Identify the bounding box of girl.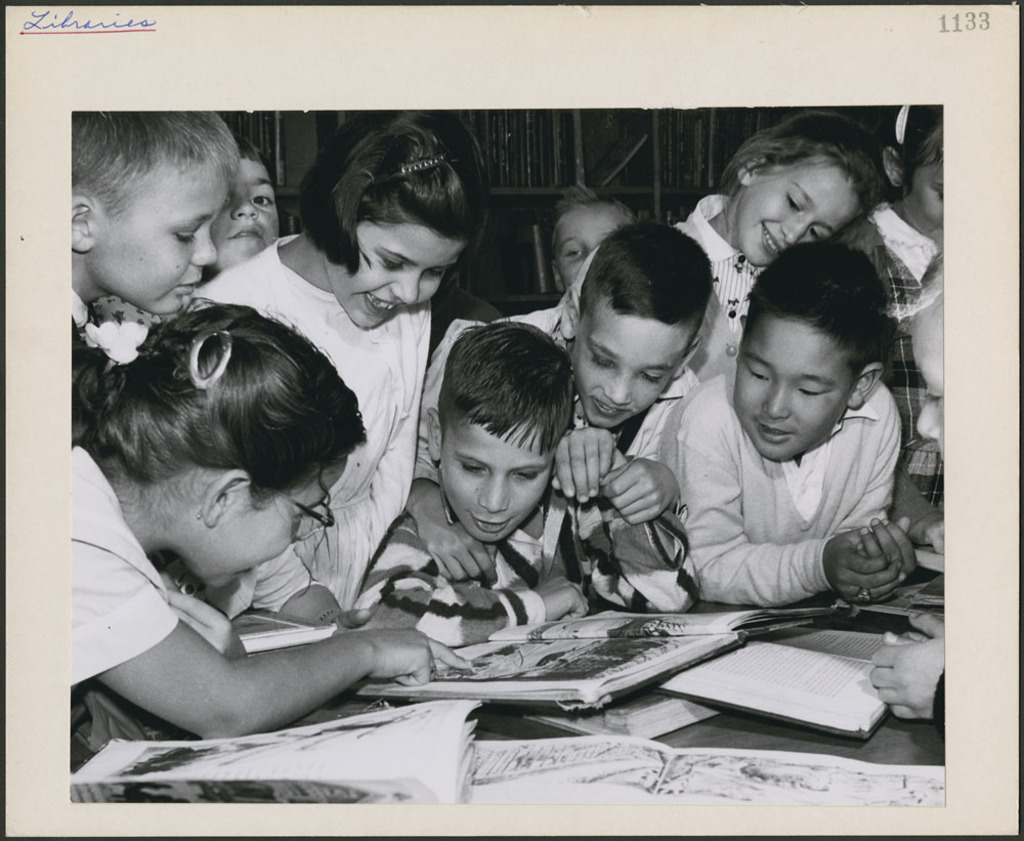
[771, 133, 948, 472].
